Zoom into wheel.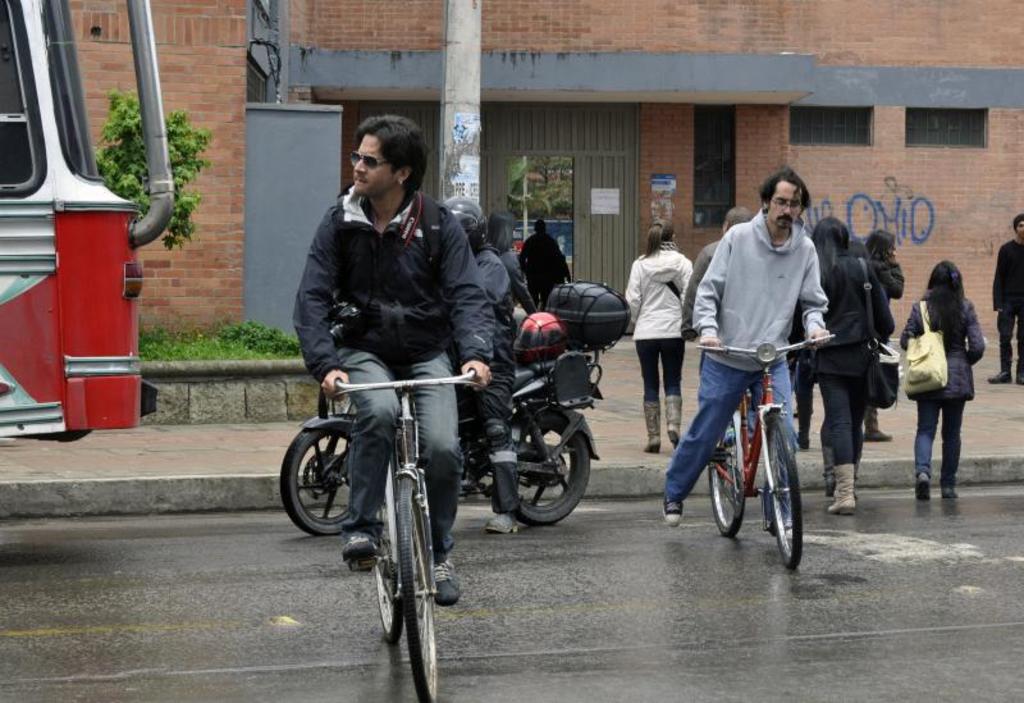
Zoom target: <region>280, 424, 356, 538</region>.
